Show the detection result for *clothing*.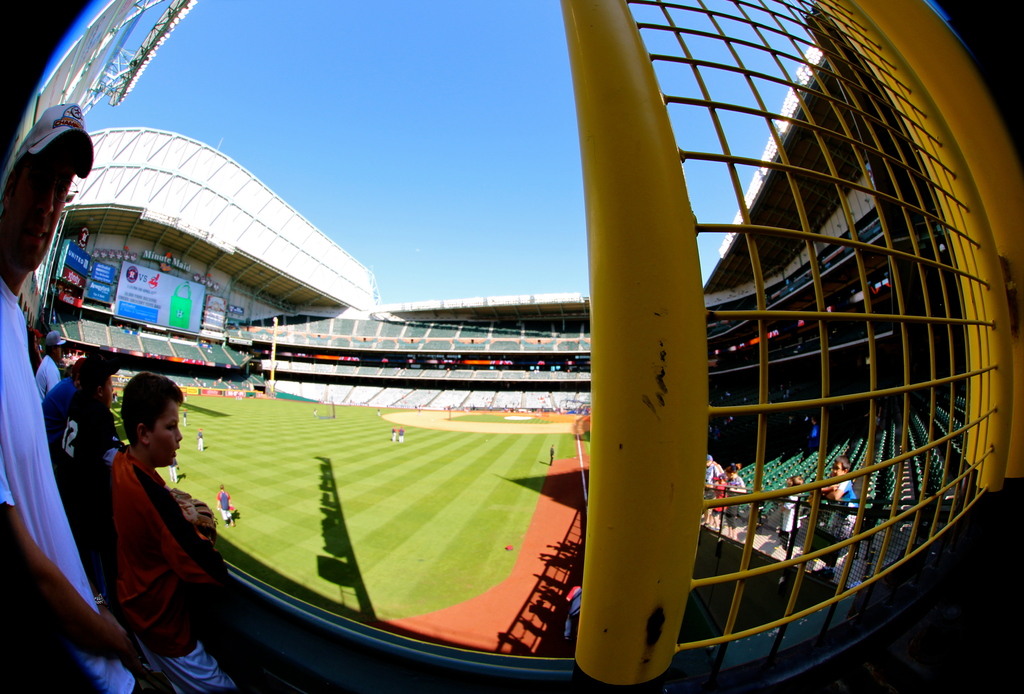
(44,376,81,427).
